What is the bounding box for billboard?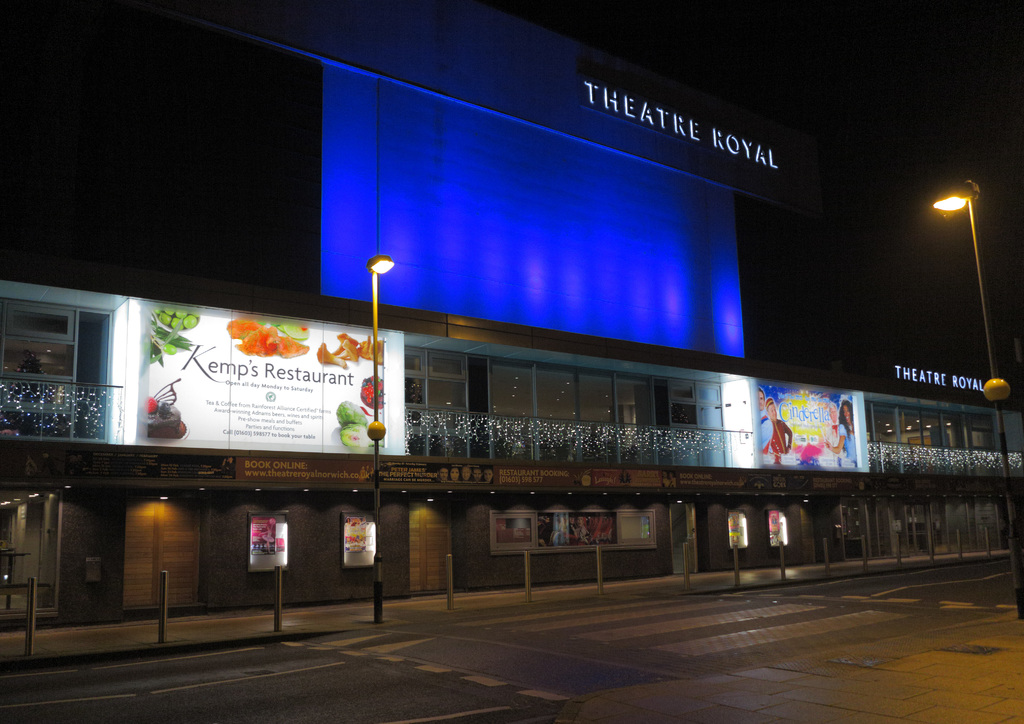
pyautogui.locateOnScreen(755, 375, 858, 472).
